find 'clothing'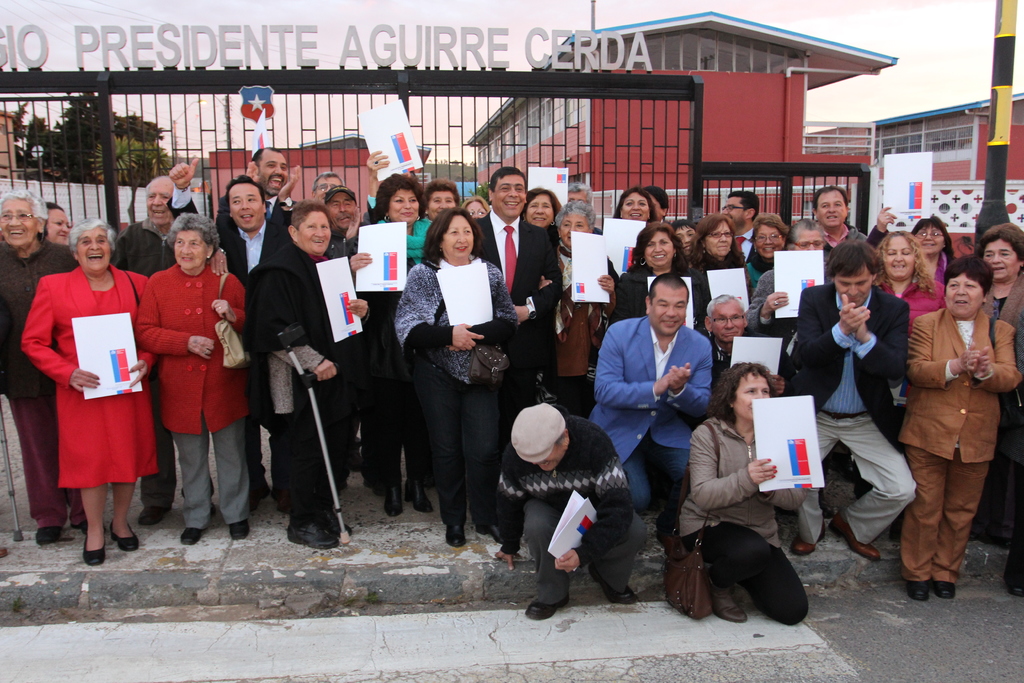
[763, 283, 927, 549]
